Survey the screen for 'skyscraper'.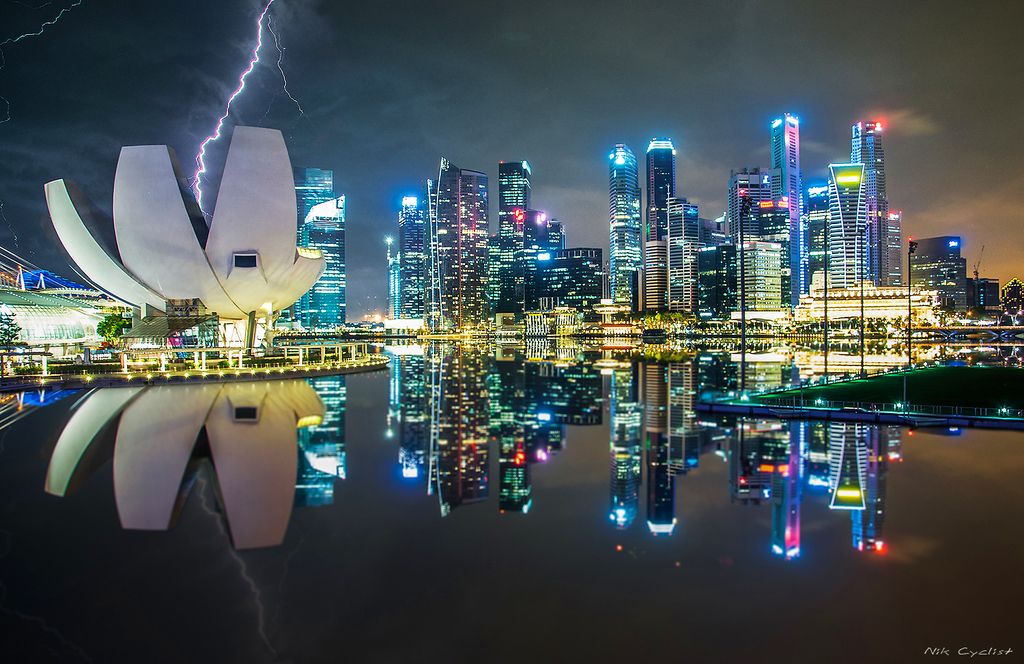
Survey found: x1=606, y1=143, x2=637, y2=304.
